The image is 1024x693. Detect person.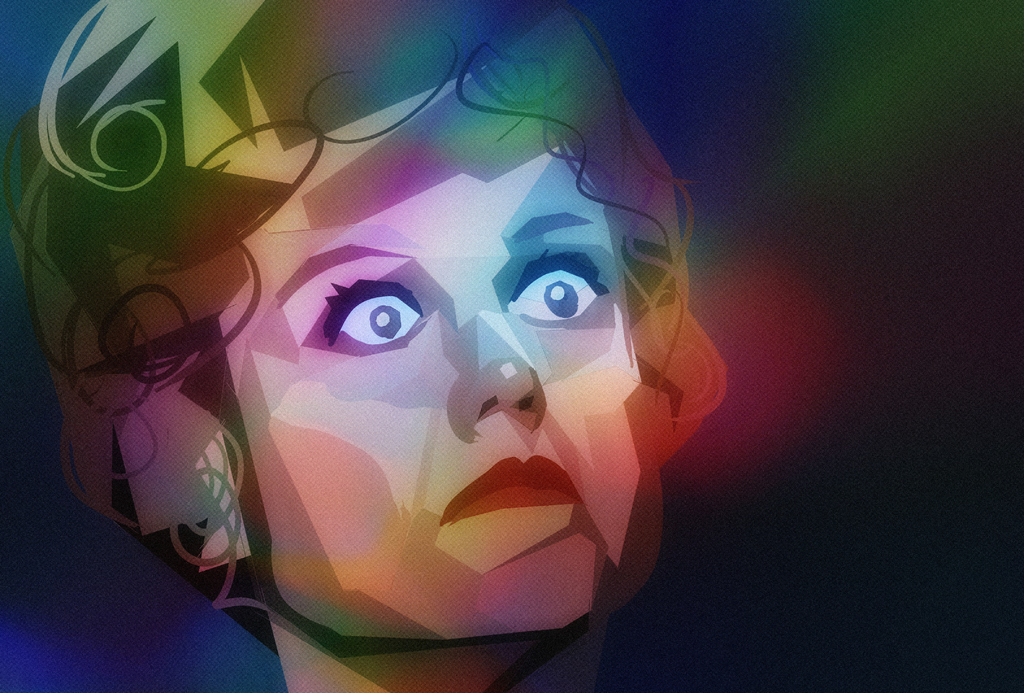
Detection: 2,0,737,692.
